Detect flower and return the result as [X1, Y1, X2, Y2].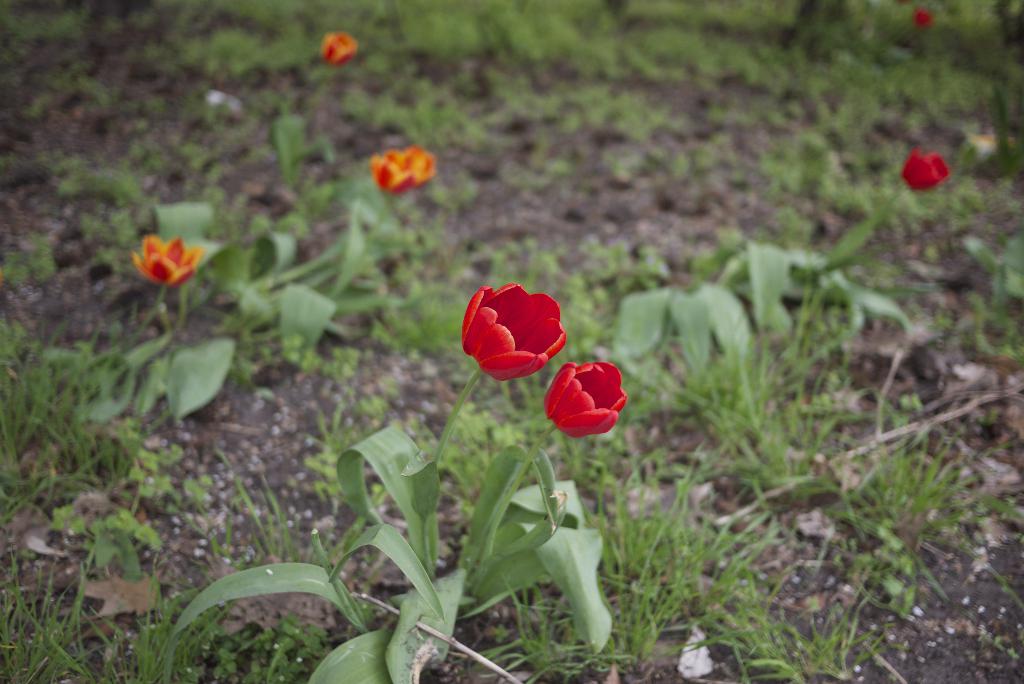
[540, 357, 630, 452].
